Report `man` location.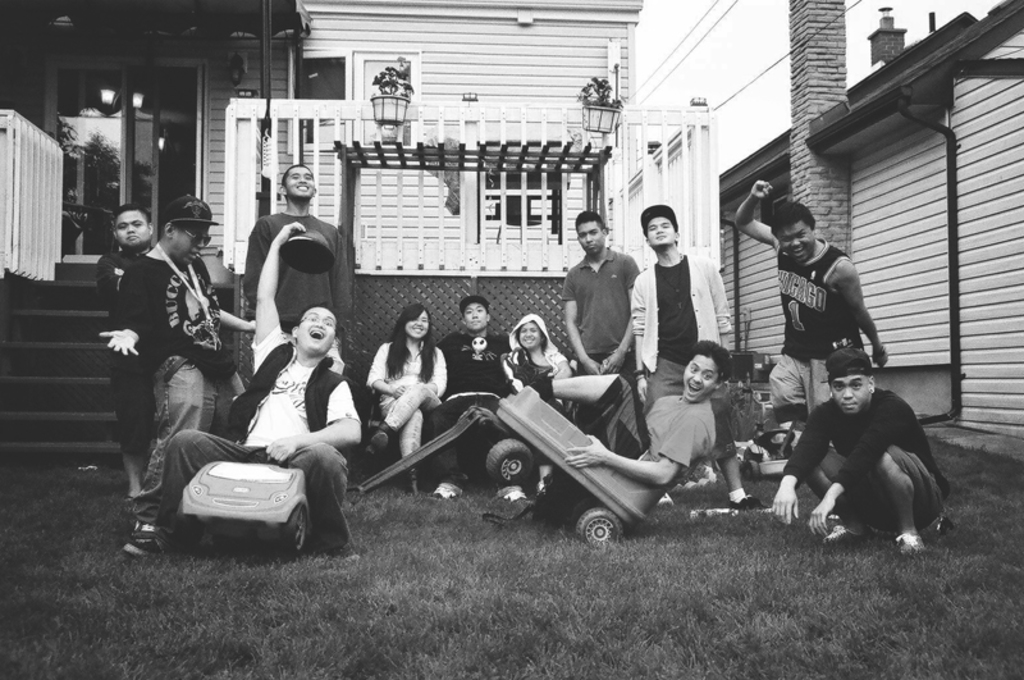
Report: {"left": 123, "top": 222, "right": 369, "bottom": 565}.
